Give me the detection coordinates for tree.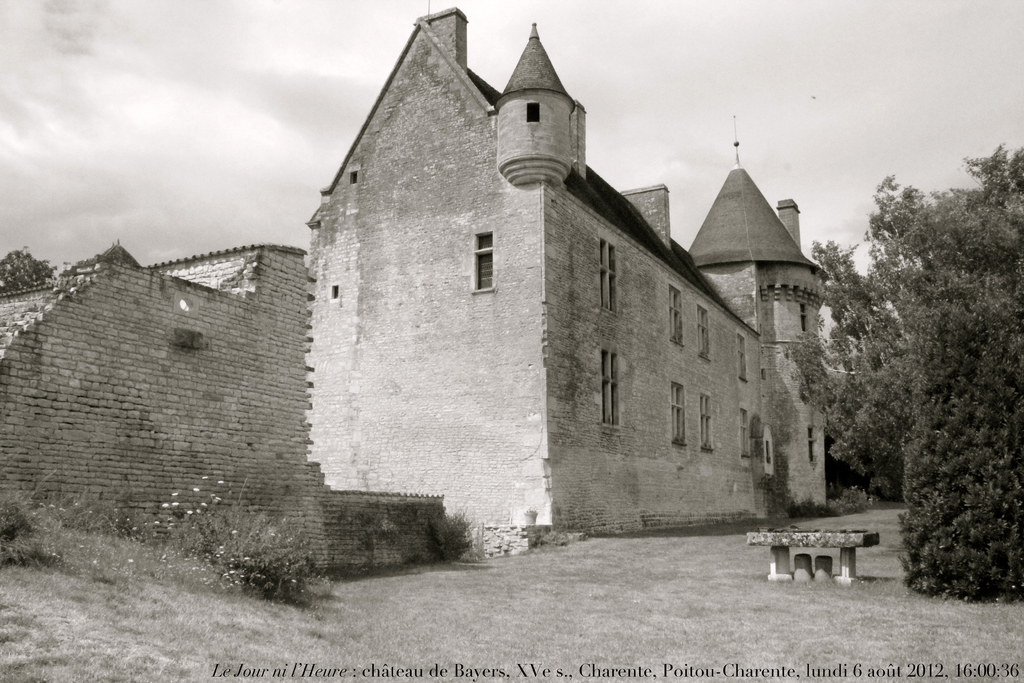
[x1=0, y1=243, x2=59, y2=298].
